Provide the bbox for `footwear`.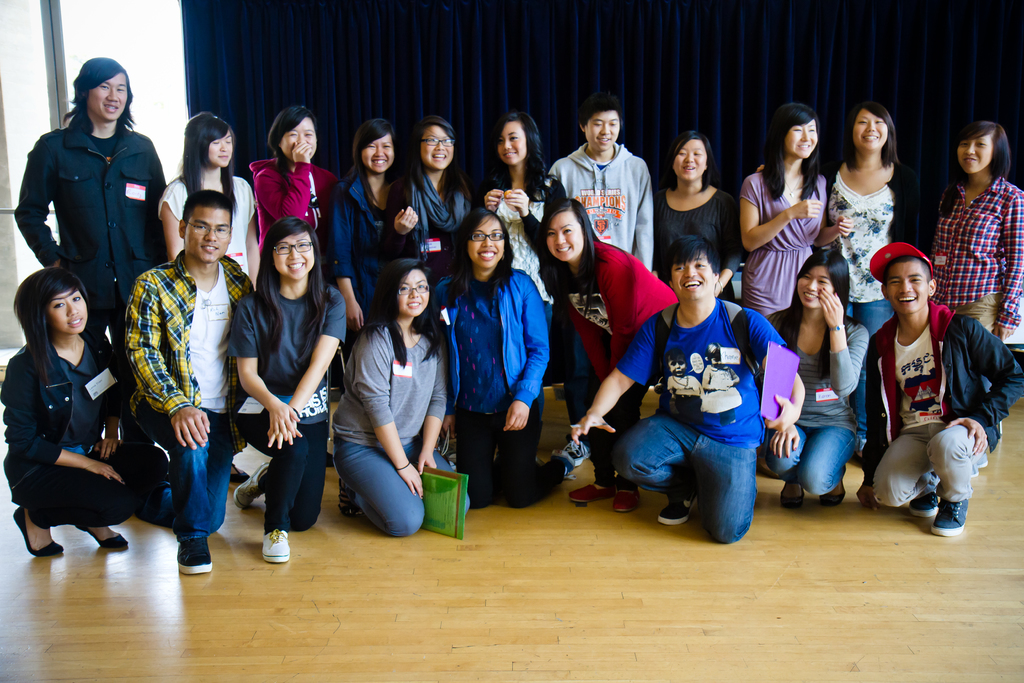
(72,520,131,551).
